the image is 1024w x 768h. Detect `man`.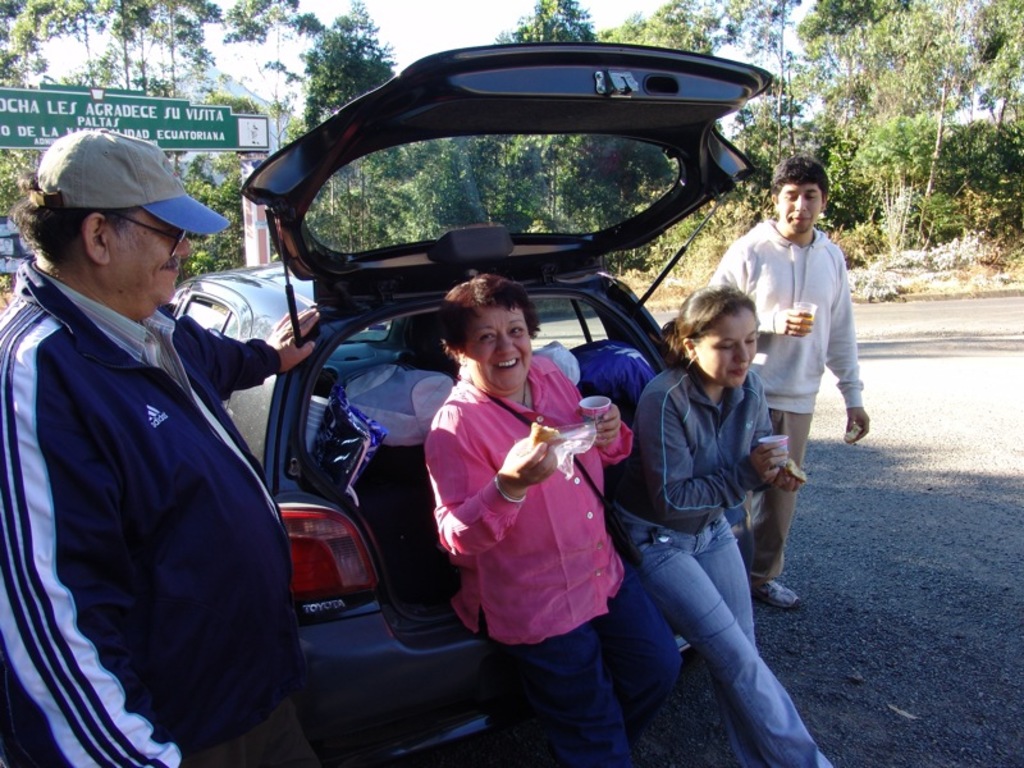
Detection: select_region(710, 156, 869, 611).
